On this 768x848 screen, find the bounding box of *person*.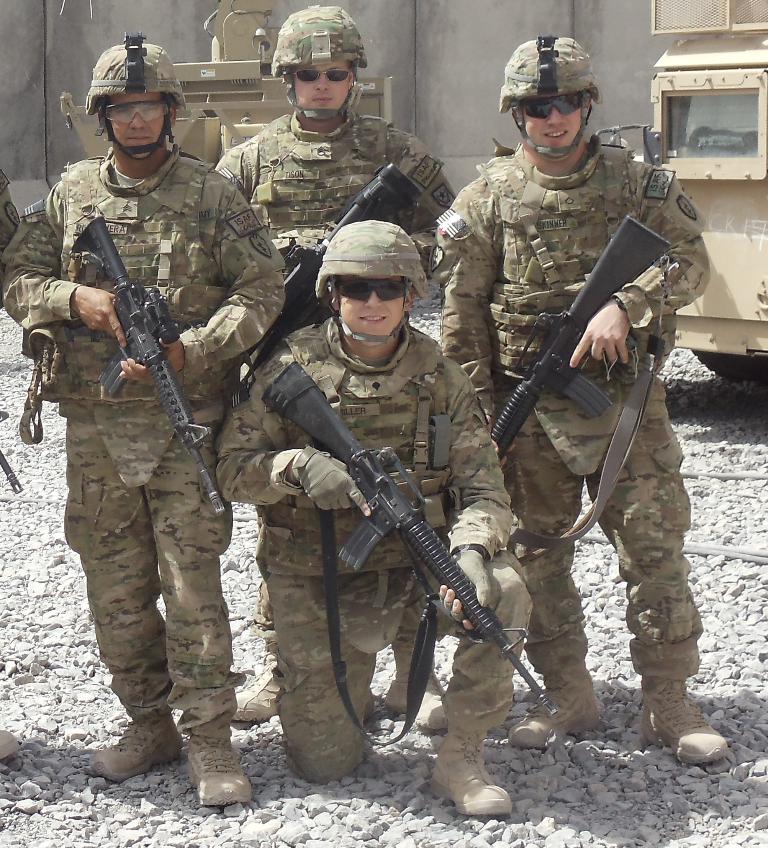
Bounding box: Rect(186, 228, 534, 838).
